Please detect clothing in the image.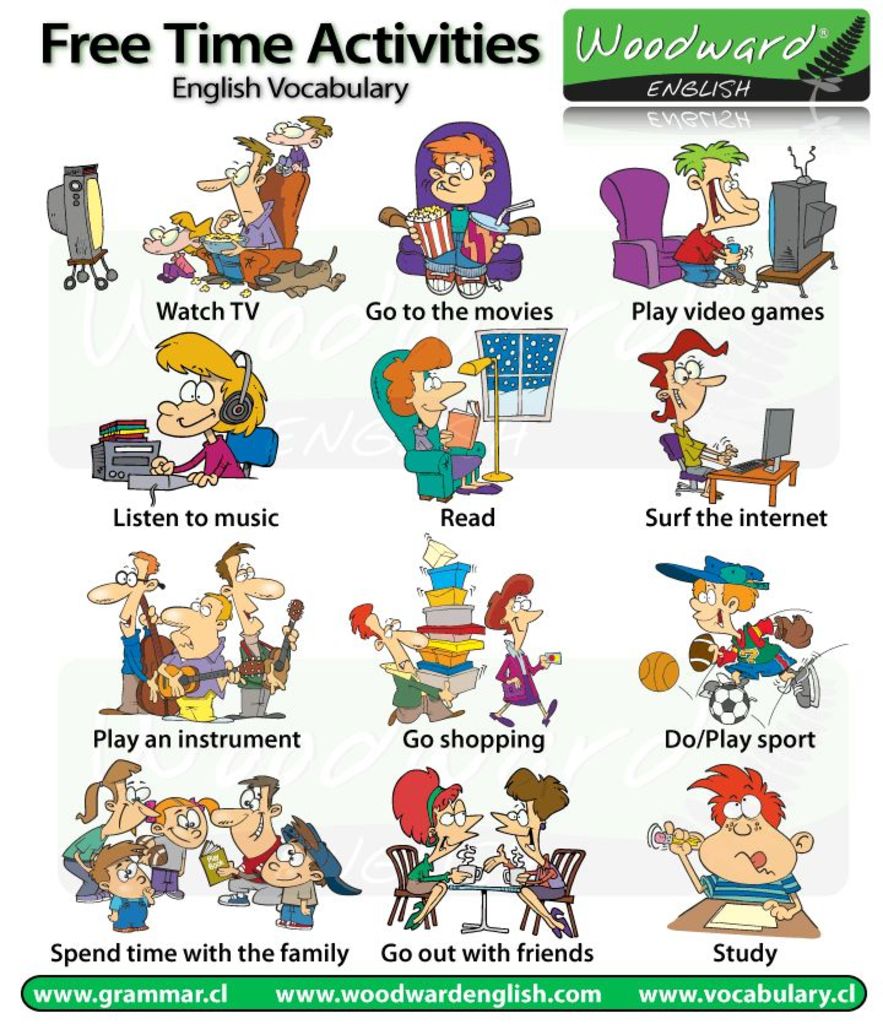
<region>411, 835, 470, 896</region>.
